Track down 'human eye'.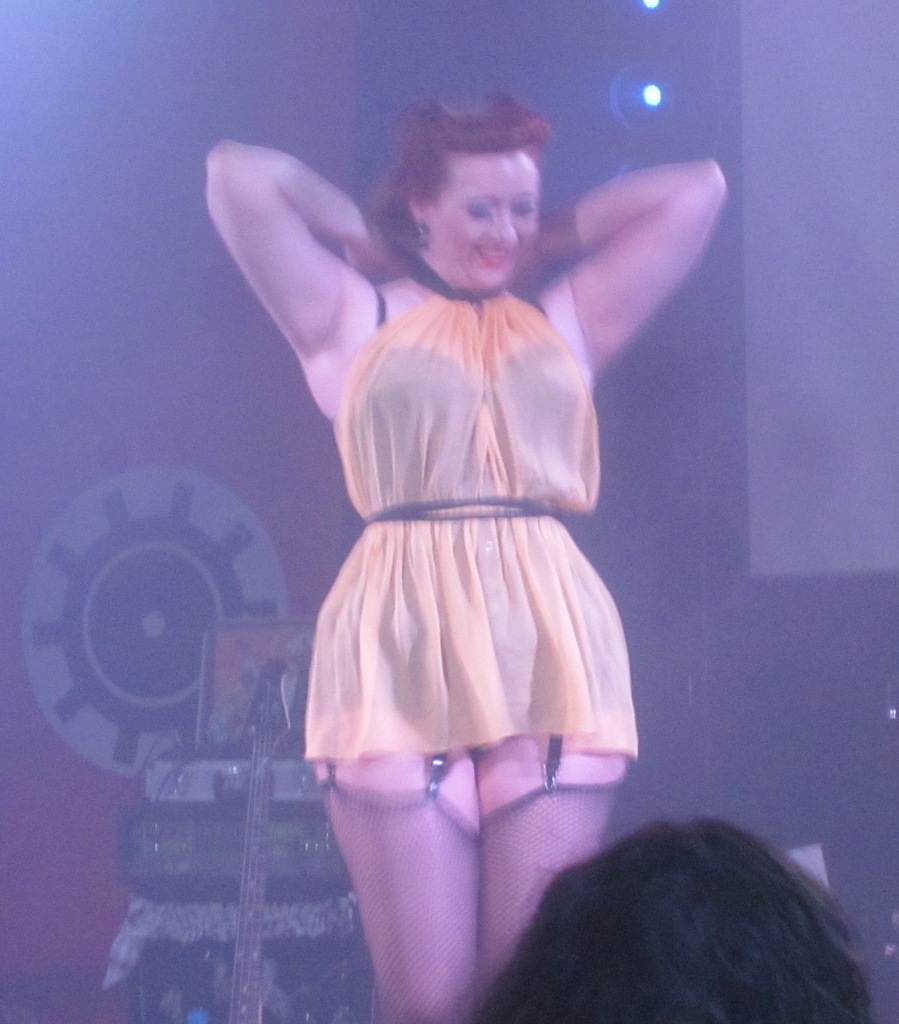
Tracked to box=[510, 200, 539, 220].
